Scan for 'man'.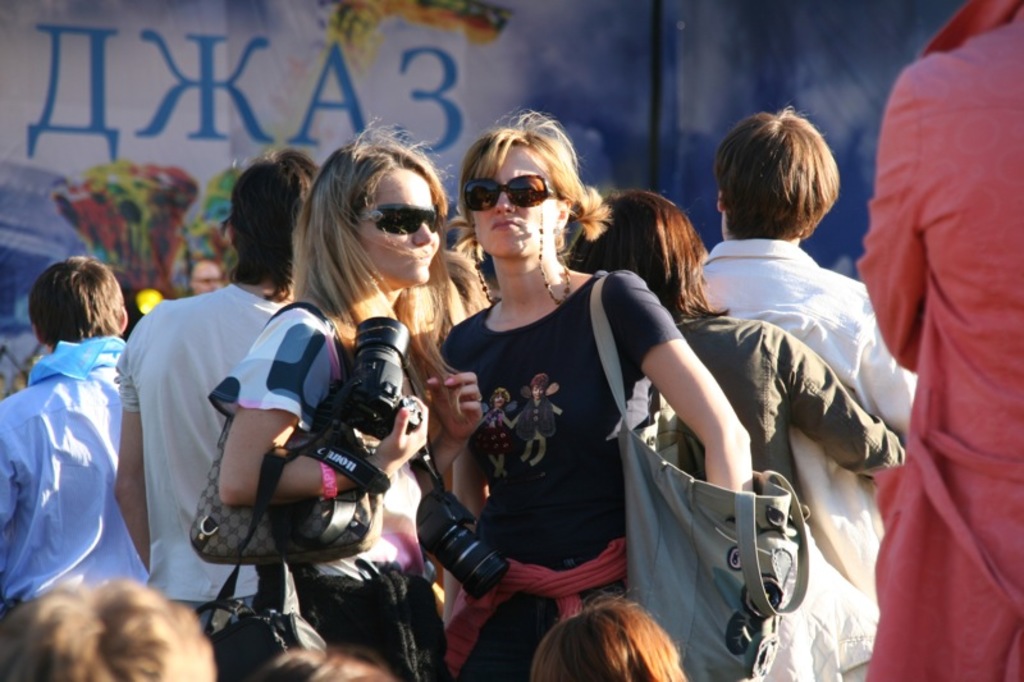
Scan result: 0 256 148 587.
